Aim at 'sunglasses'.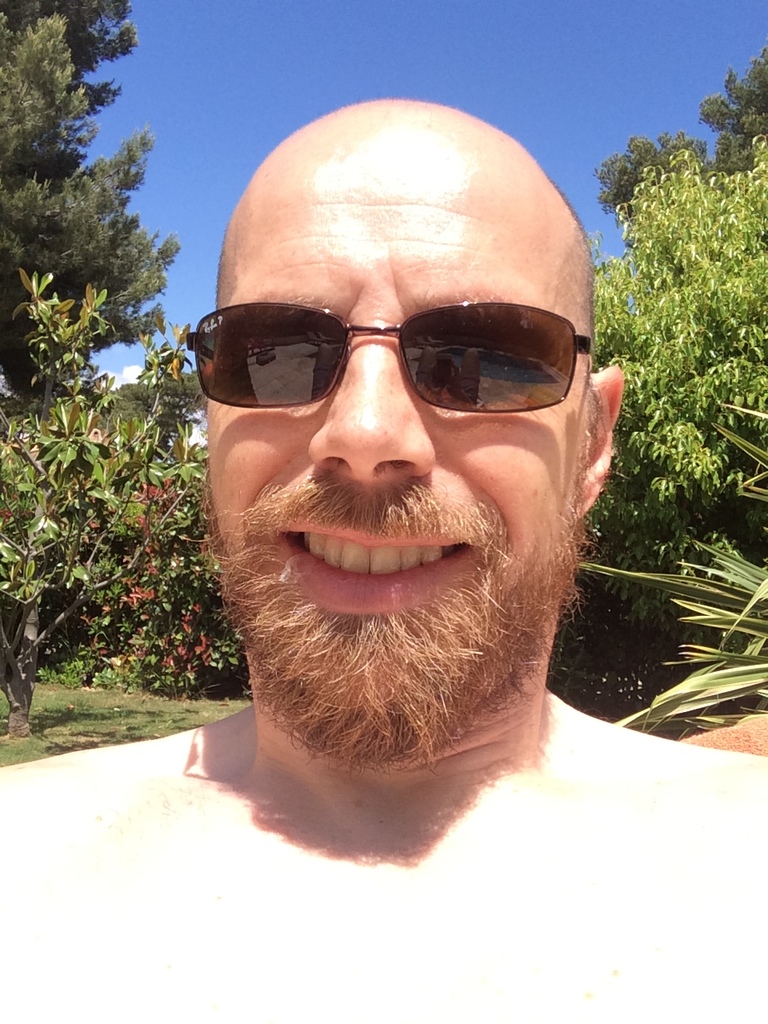
Aimed at rect(192, 289, 596, 434).
